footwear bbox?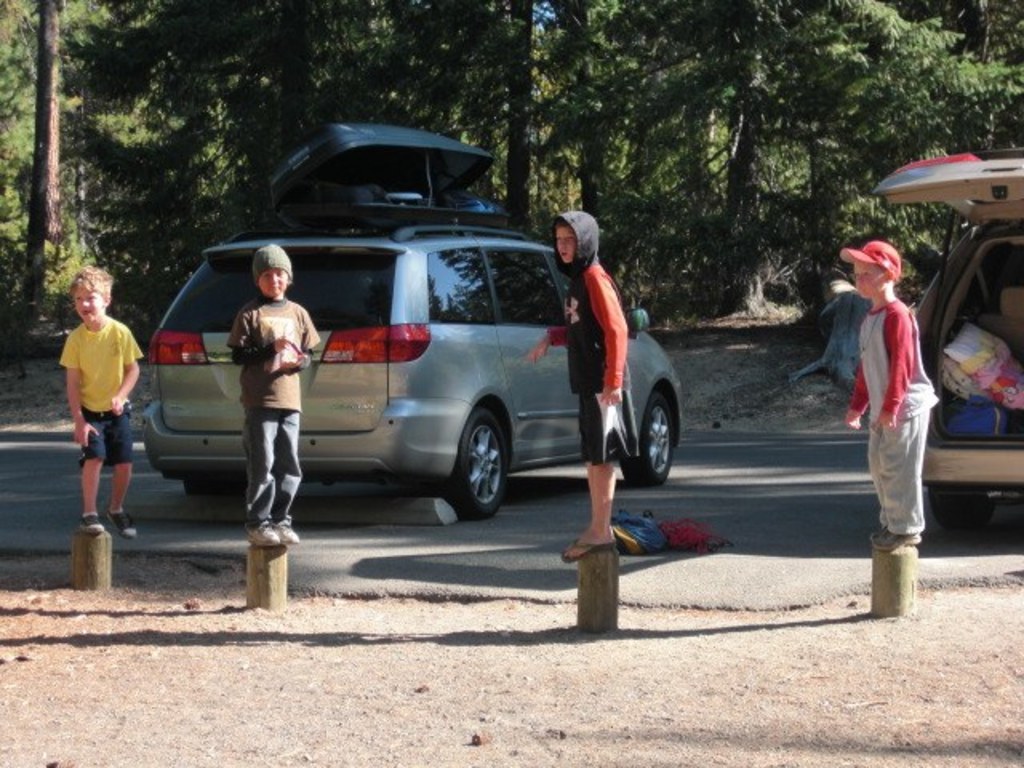
detection(243, 520, 277, 549)
